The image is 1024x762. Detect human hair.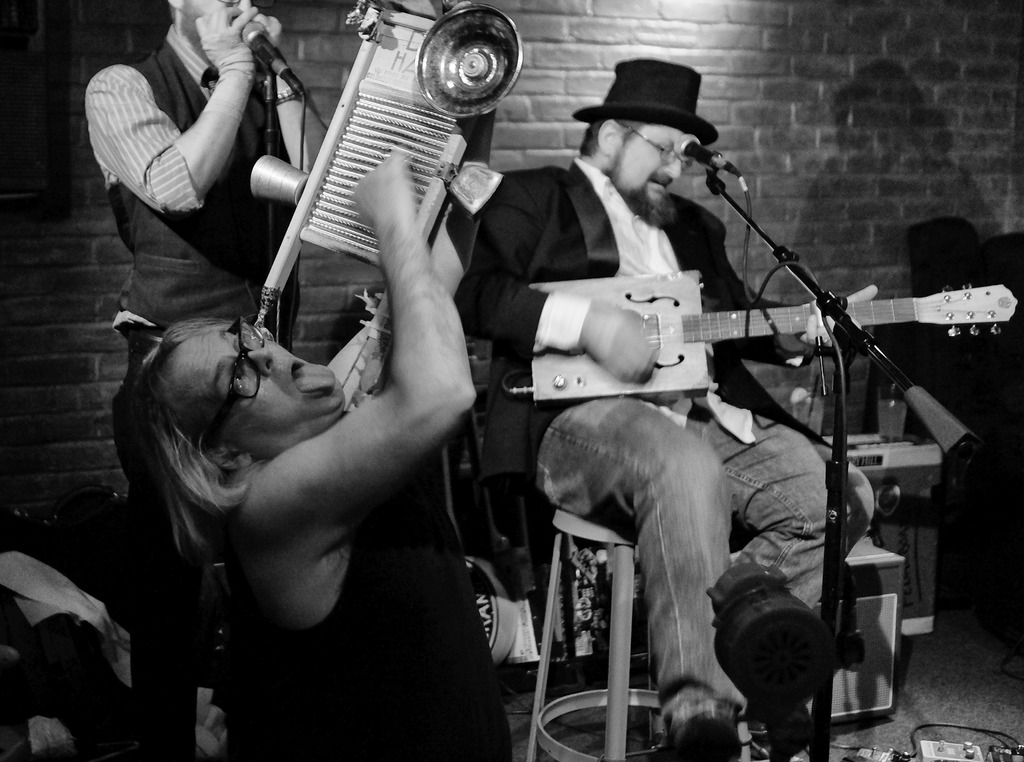
Detection: 575,119,643,154.
